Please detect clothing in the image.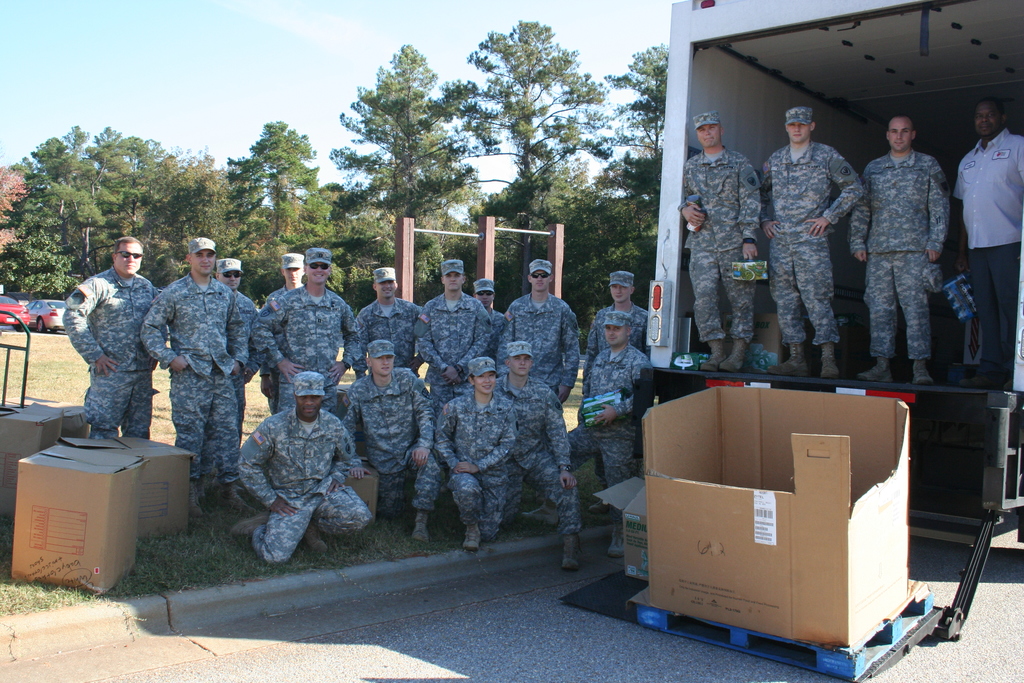
[255, 286, 289, 416].
